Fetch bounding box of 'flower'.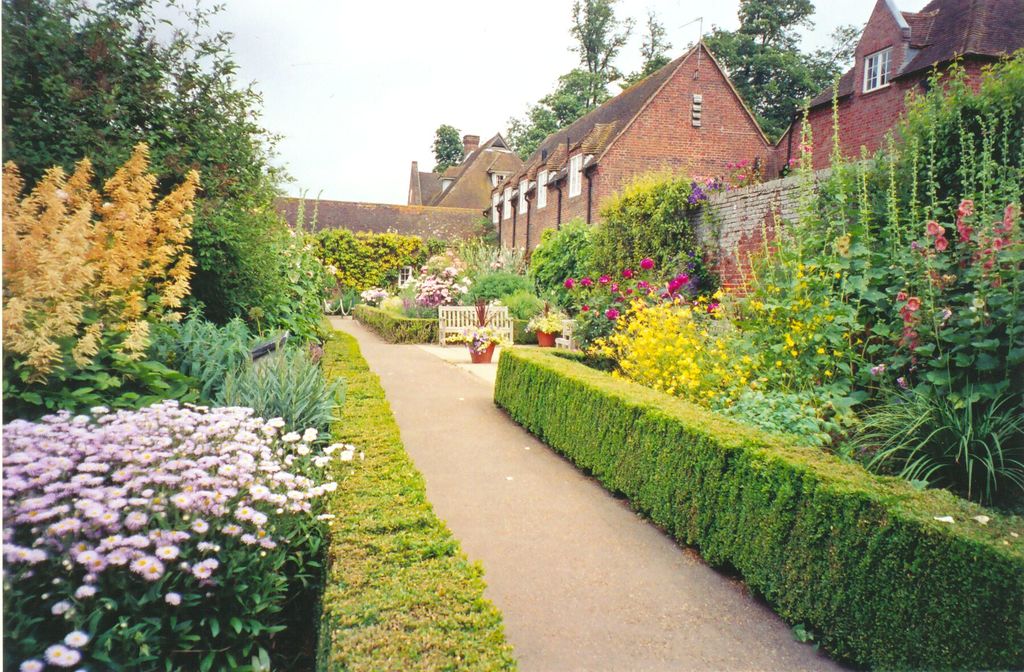
Bbox: <region>566, 278, 576, 291</region>.
